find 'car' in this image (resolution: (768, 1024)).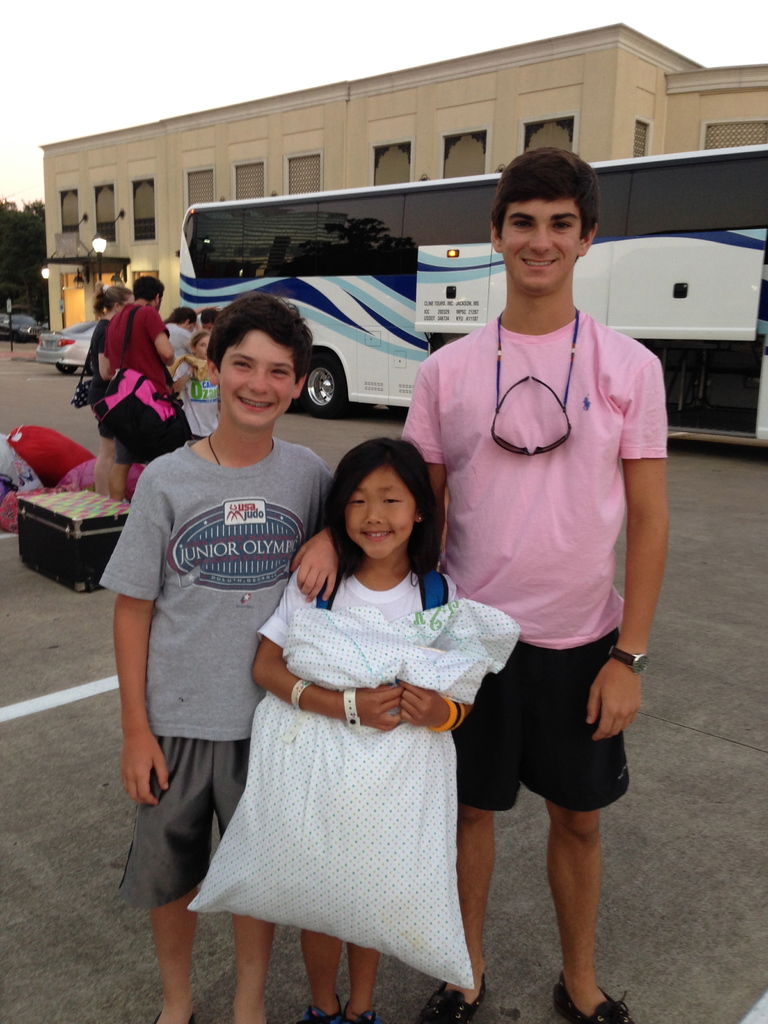
{"left": 26, "top": 311, "right": 172, "bottom": 371}.
